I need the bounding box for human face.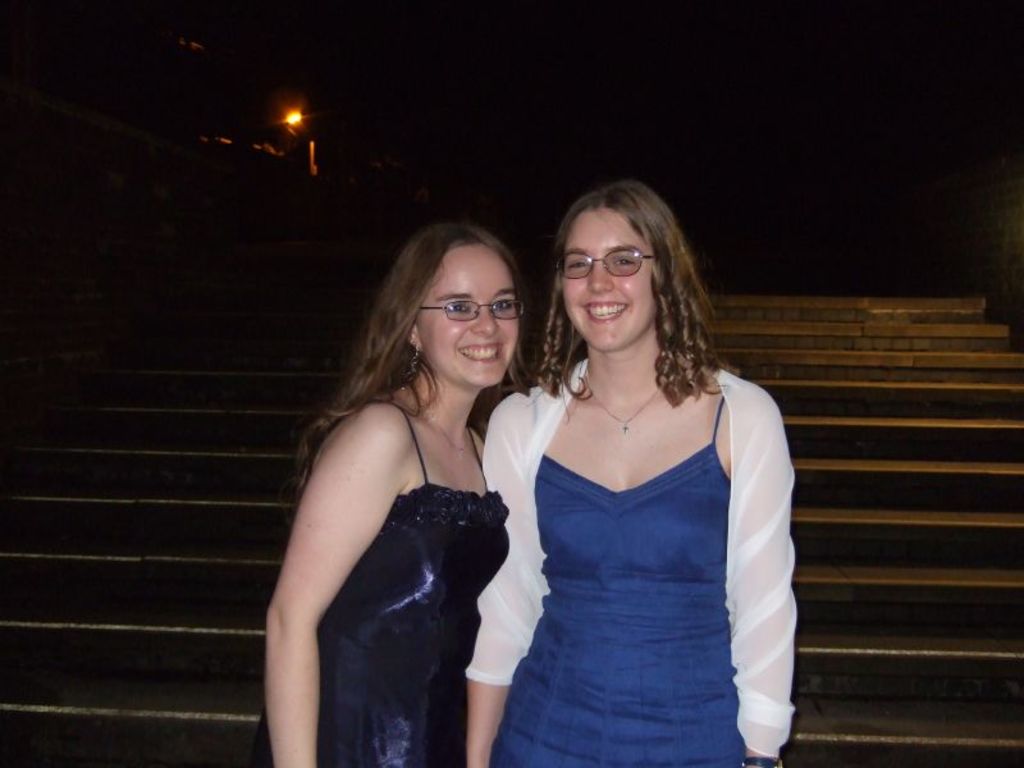
Here it is: x1=557, y1=207, x2=650, y2=355.
